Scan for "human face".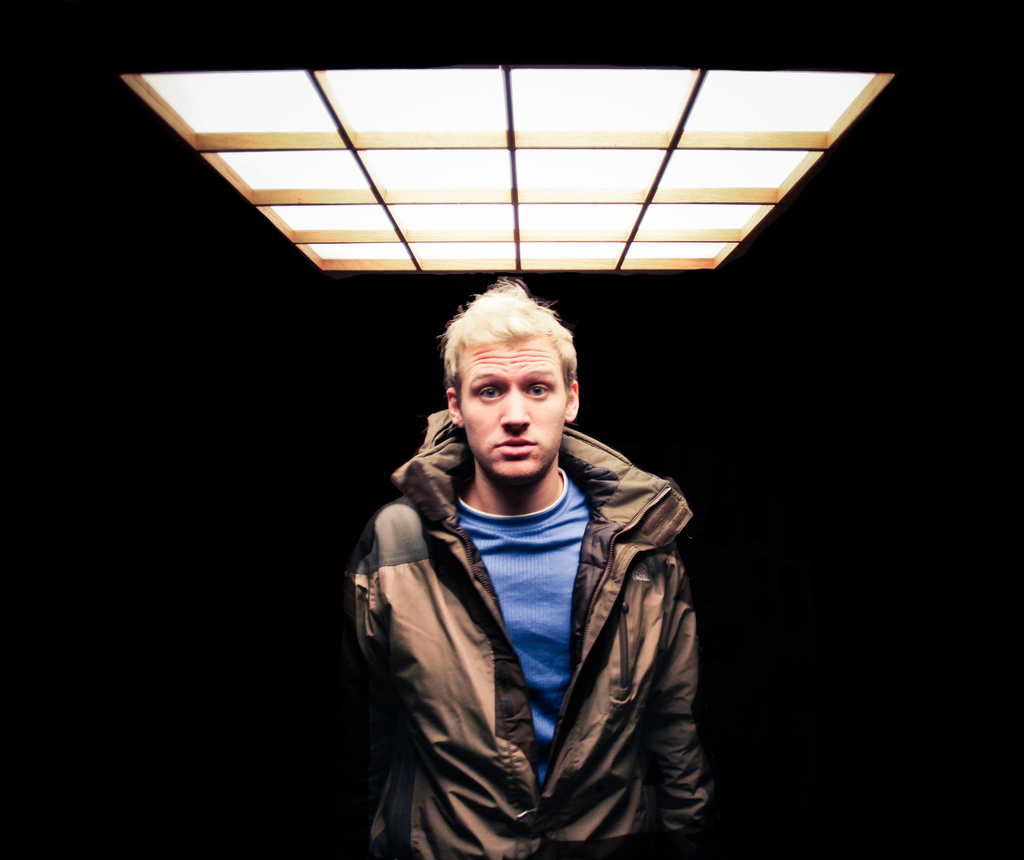
Scan result: l=458, t=329, r=569, b=484.
